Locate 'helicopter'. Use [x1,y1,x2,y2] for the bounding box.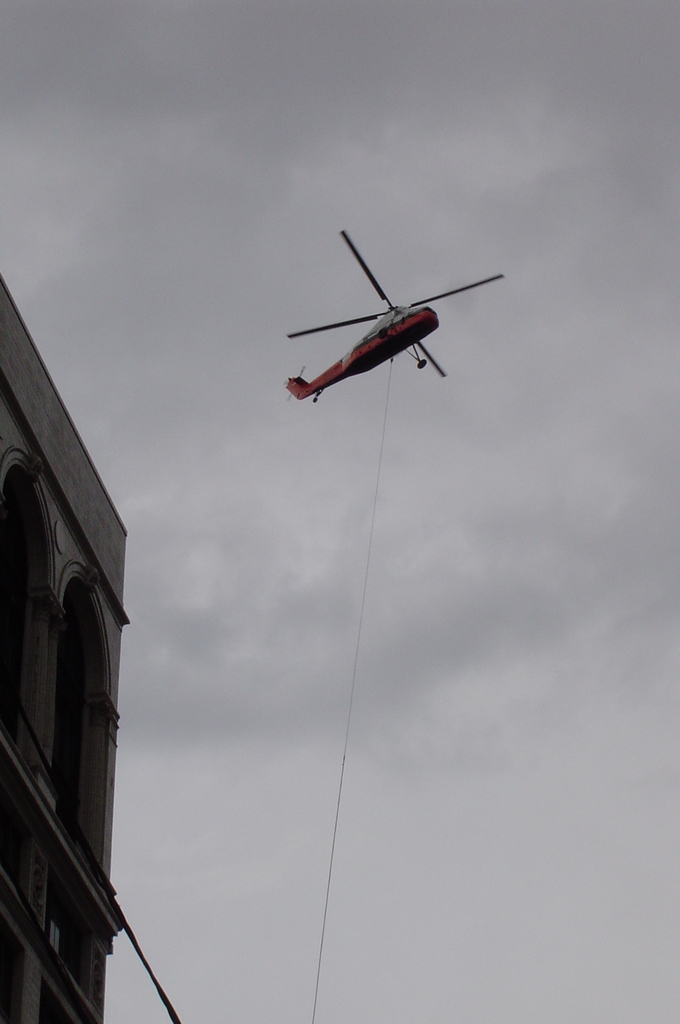
[281,221,512,405].
